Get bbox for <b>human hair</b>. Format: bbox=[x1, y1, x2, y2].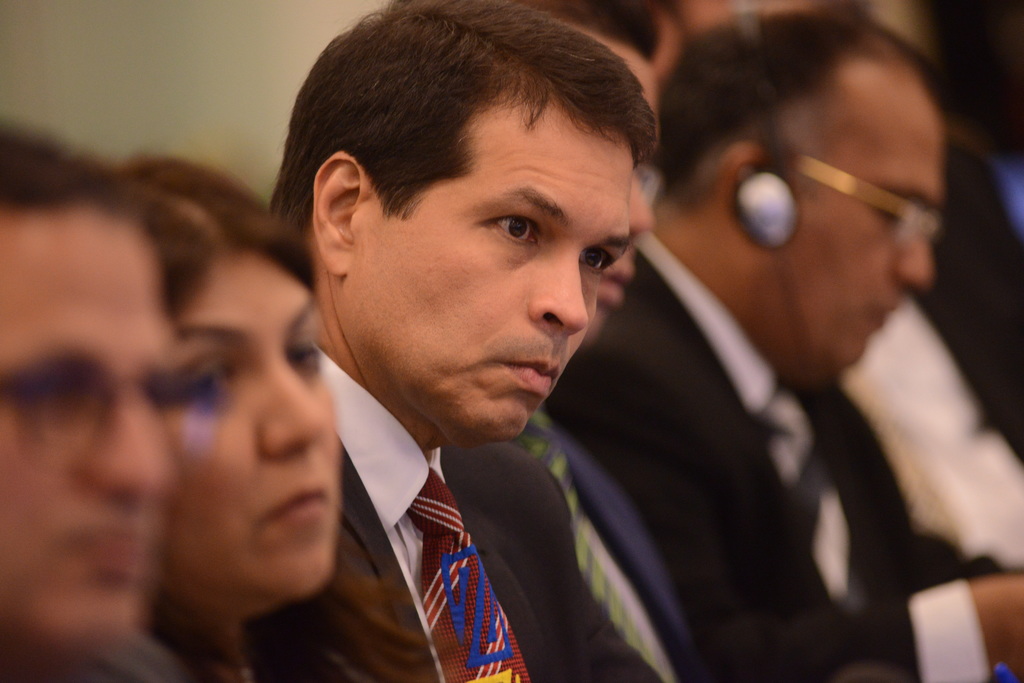
bbox=[544, 0, 658, 62].
